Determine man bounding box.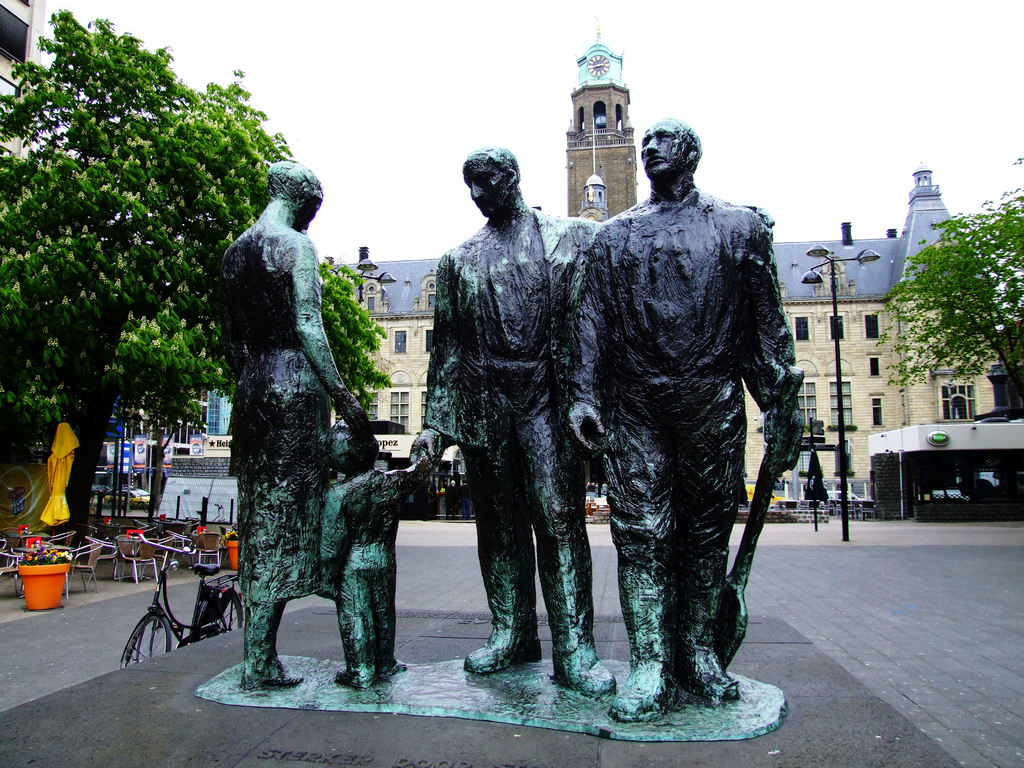
Determined: region(214, 161, 375, 687).
